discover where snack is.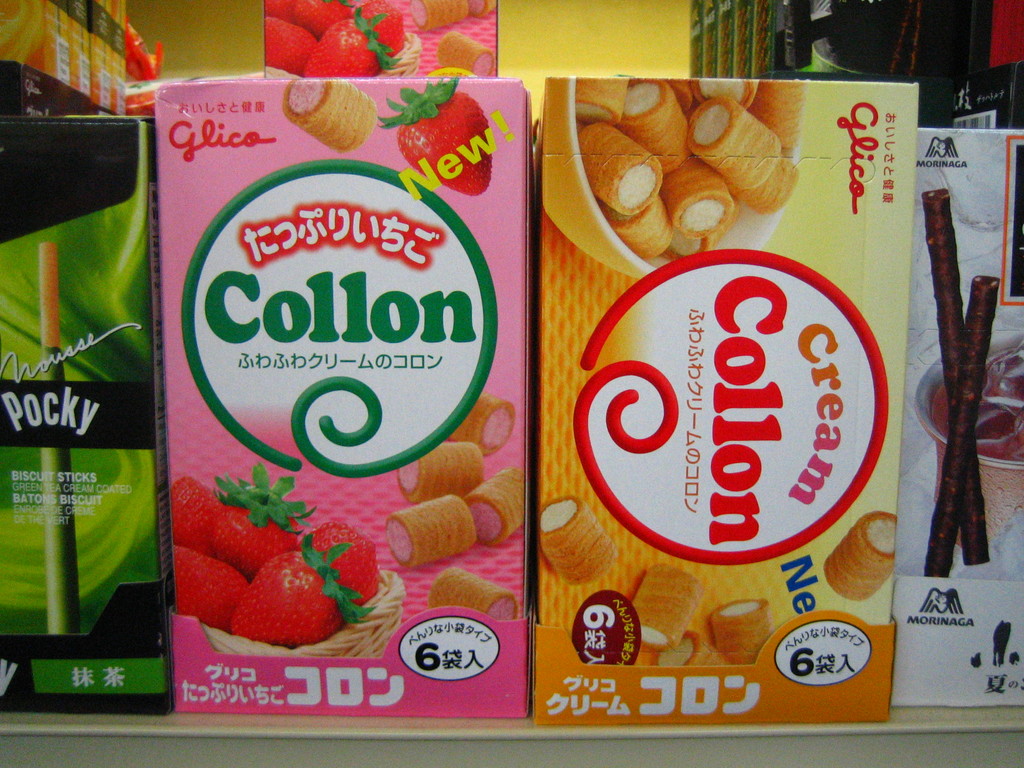
Discovered at <region>708, 598, 770, 666</region>.
